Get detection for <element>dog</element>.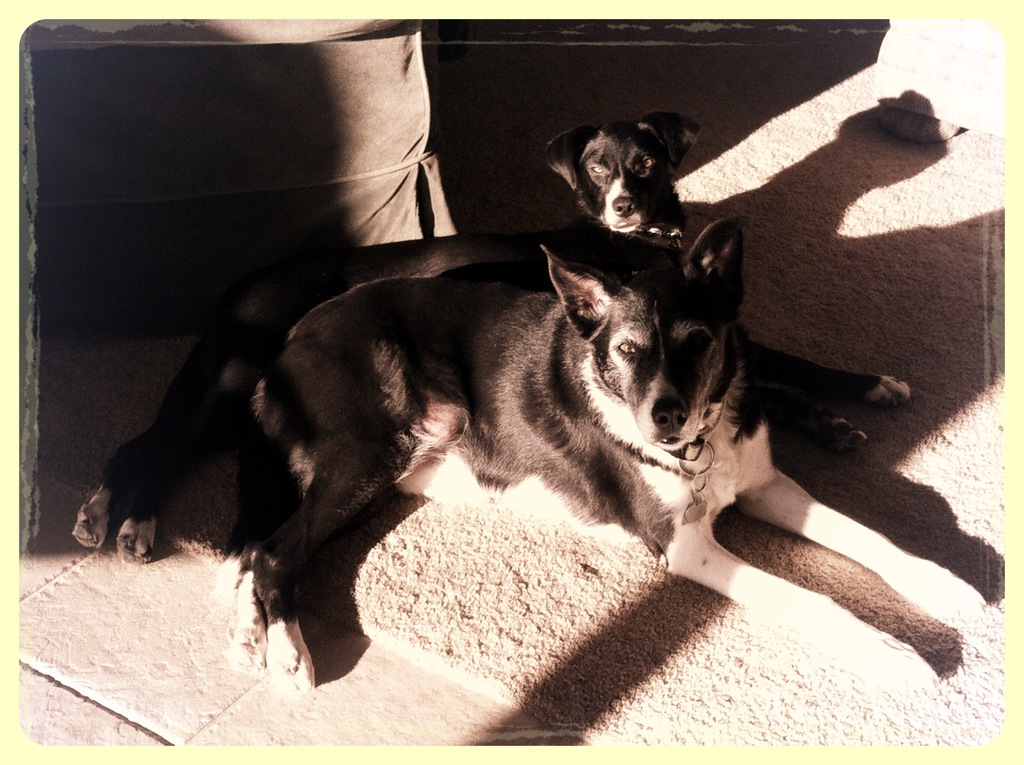
Detection: l=75, t=122, r=918, b=564.
